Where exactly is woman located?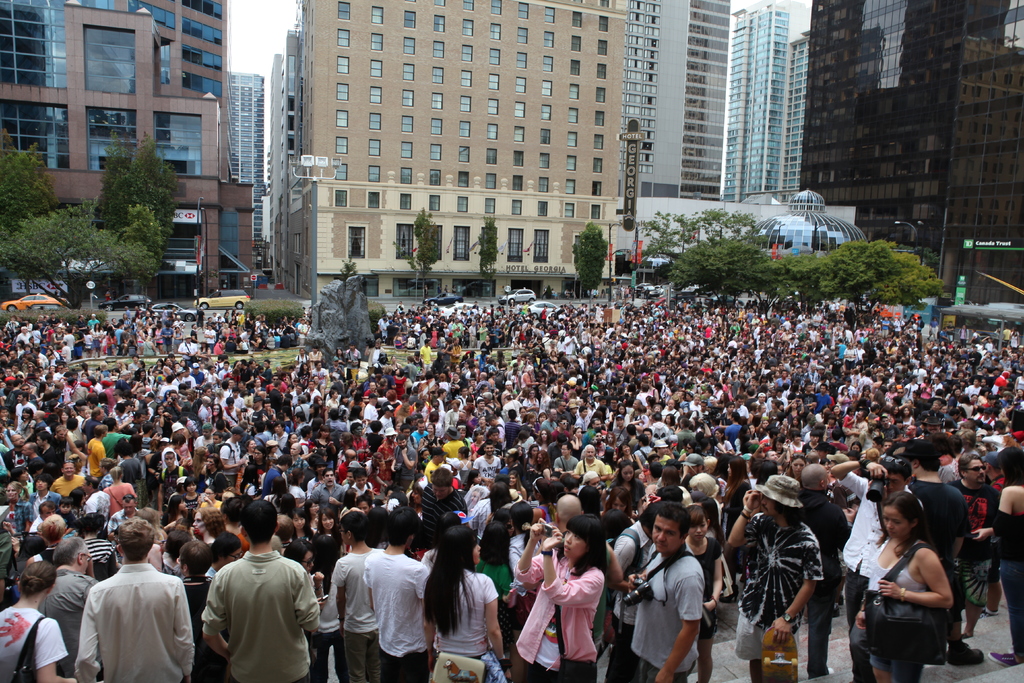
Its bounding box is {"x1": 305, "y1": 507, "x2": 350, "y2": 568}.
